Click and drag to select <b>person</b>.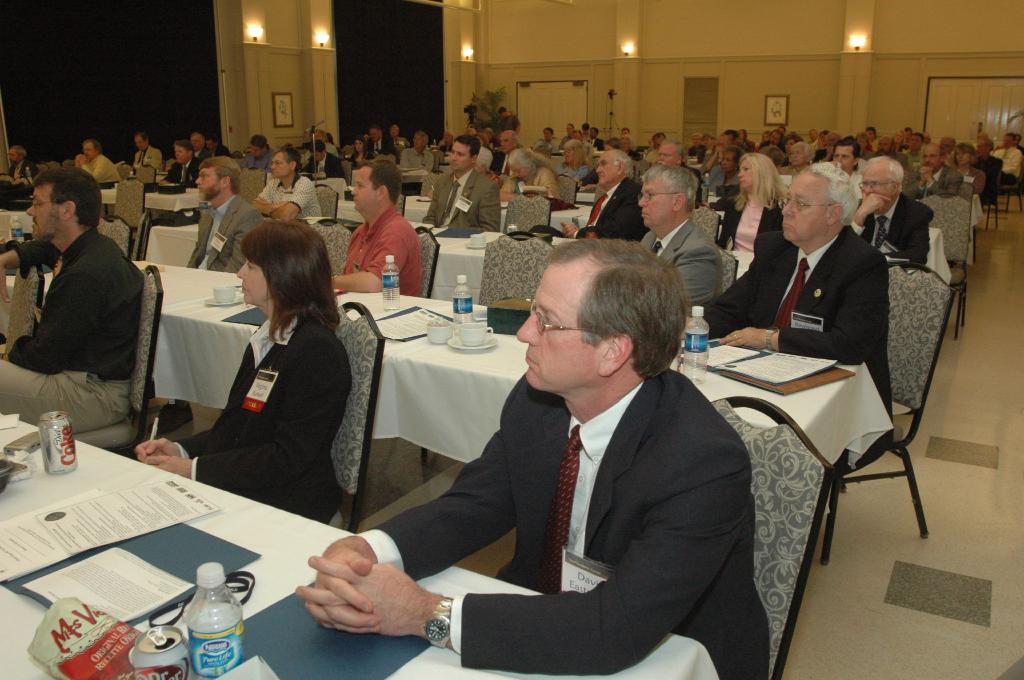
Selection: (x1=72, y1=137, x2=123, y2=189).
